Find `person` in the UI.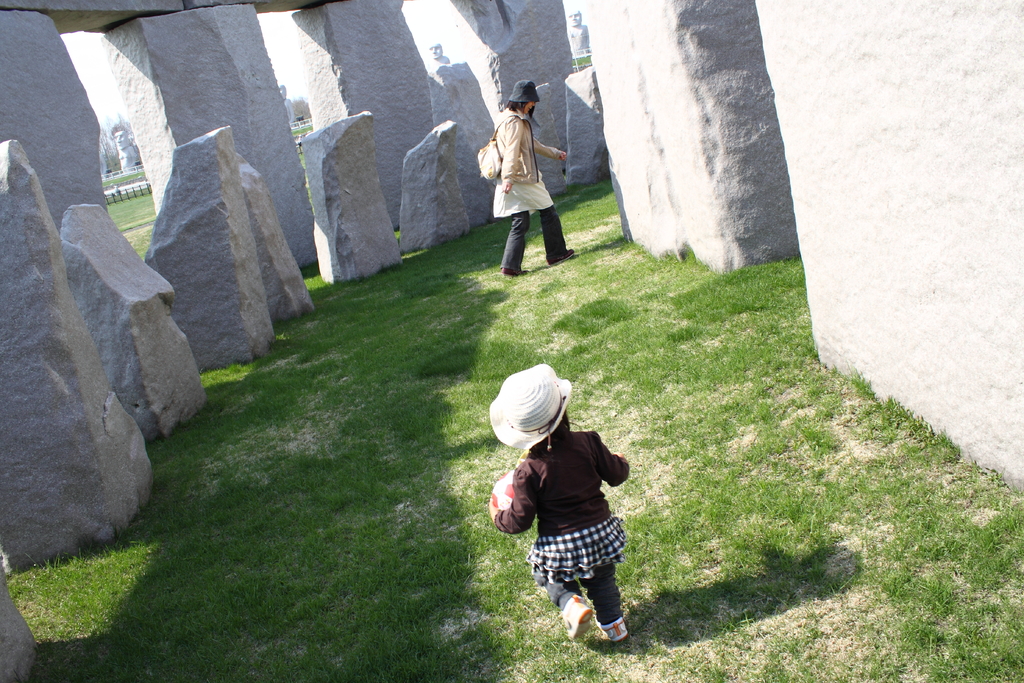
UI element at x1=504 y1=356 x2=645 y2=652.
